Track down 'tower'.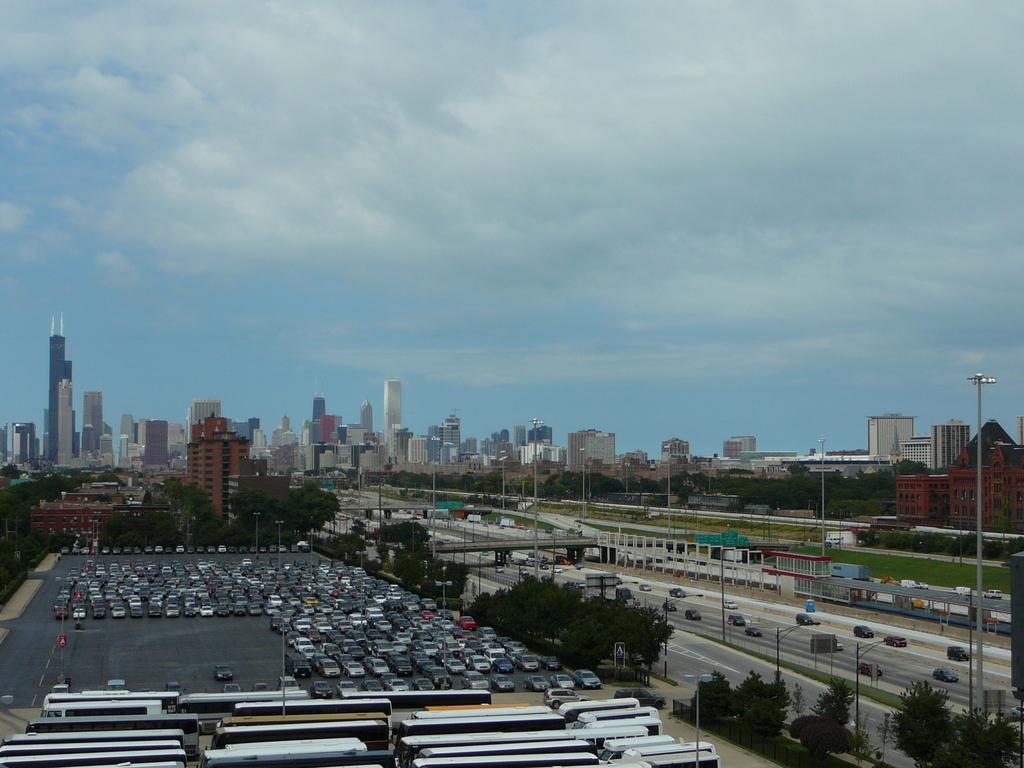
Tracked to rect(387, 378, 397, 459).
